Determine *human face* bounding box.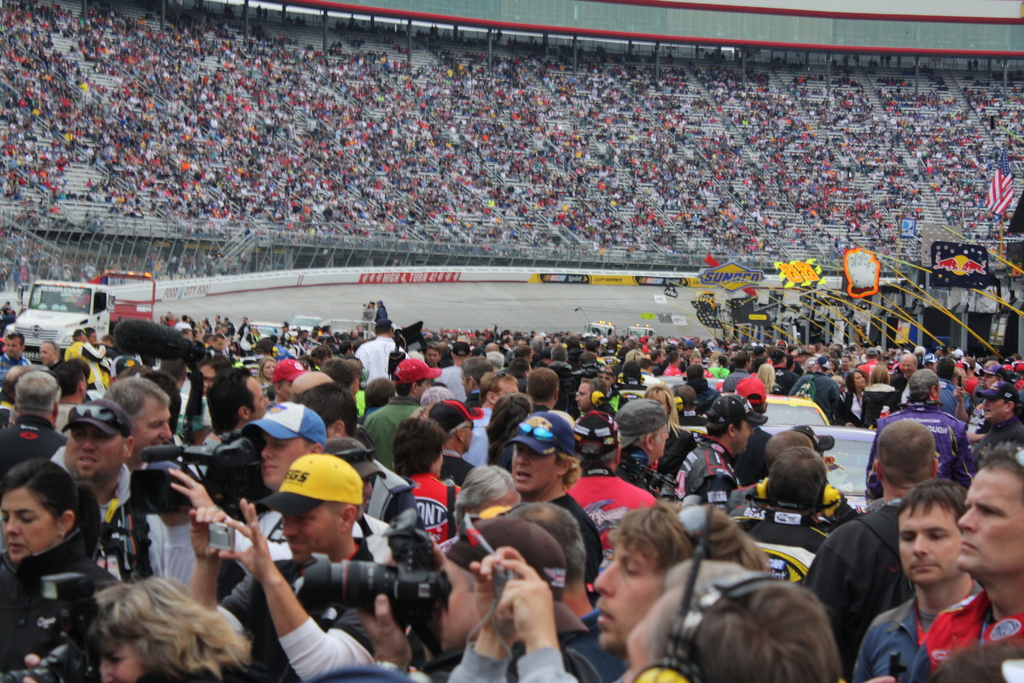
Determined: [0, 490, 61, 564].
